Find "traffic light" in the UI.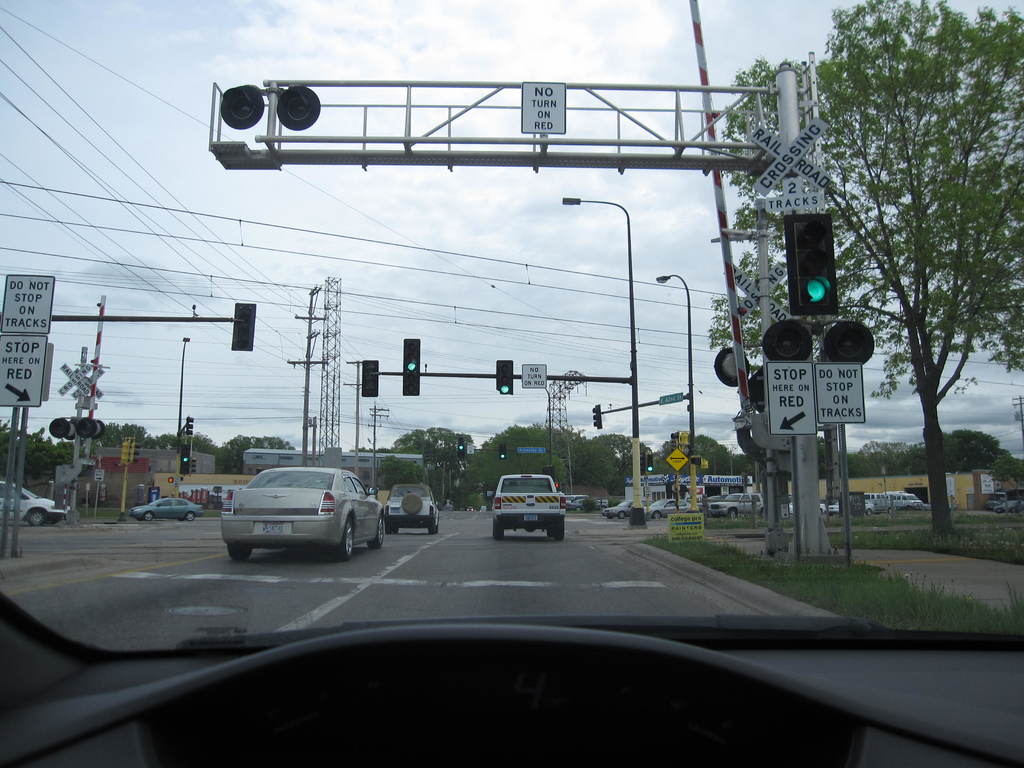
UI element at locate(403, 338, 422, 396).
